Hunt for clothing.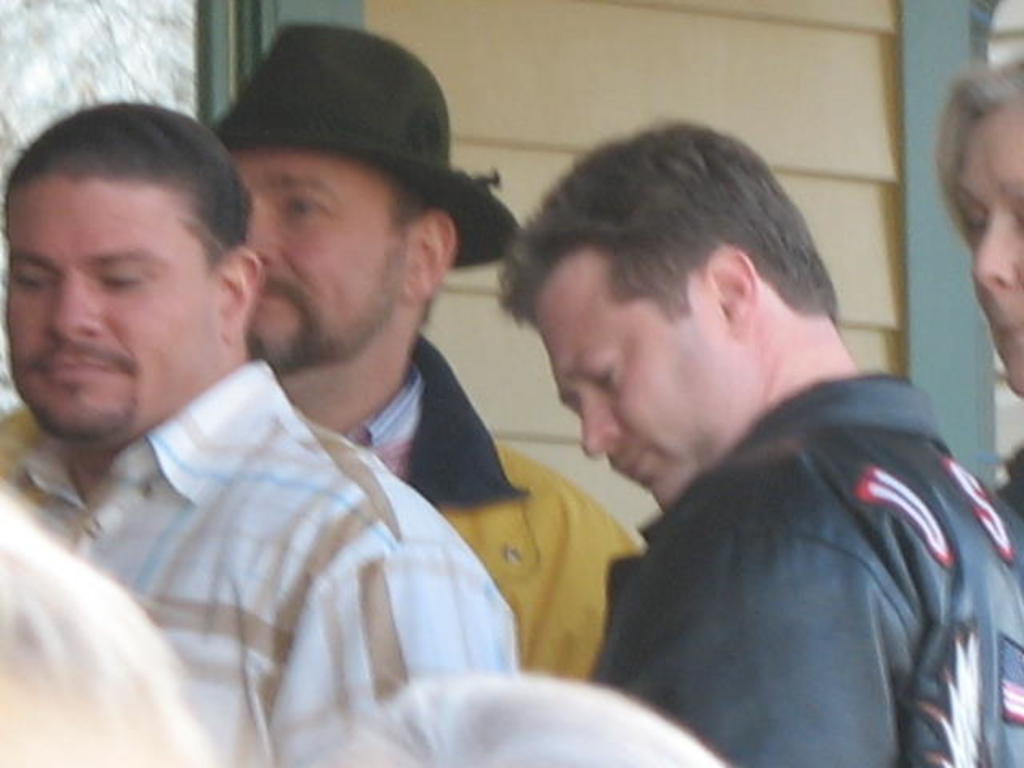
Hunted down at rect(582, 366, 1022, 766).
